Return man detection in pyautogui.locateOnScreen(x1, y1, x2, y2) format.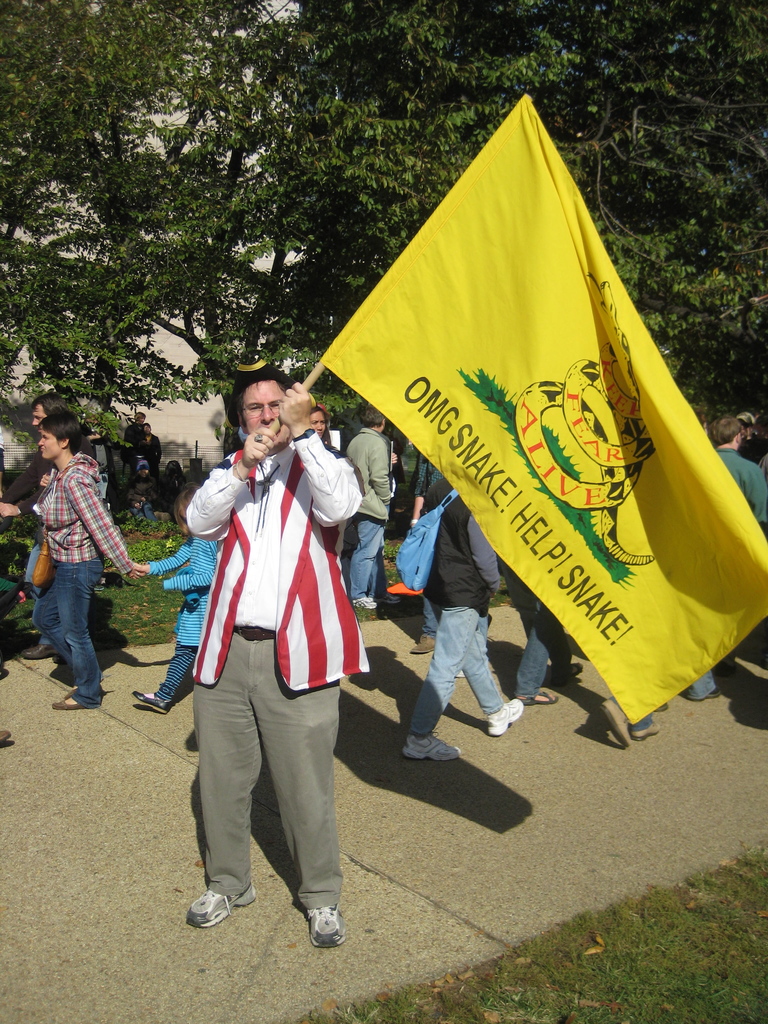
pyautogui.locateOnScreen(599, 690, 660, 749).
